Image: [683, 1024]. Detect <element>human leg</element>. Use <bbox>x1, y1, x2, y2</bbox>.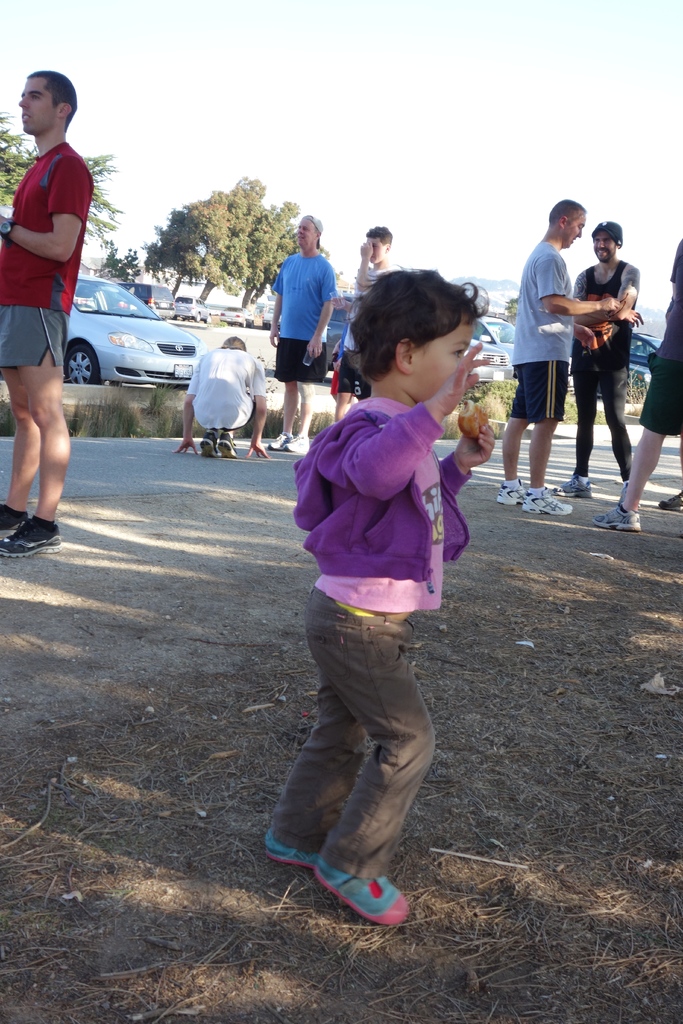
<bbox>8, 353, 74, 559</bbox>.
